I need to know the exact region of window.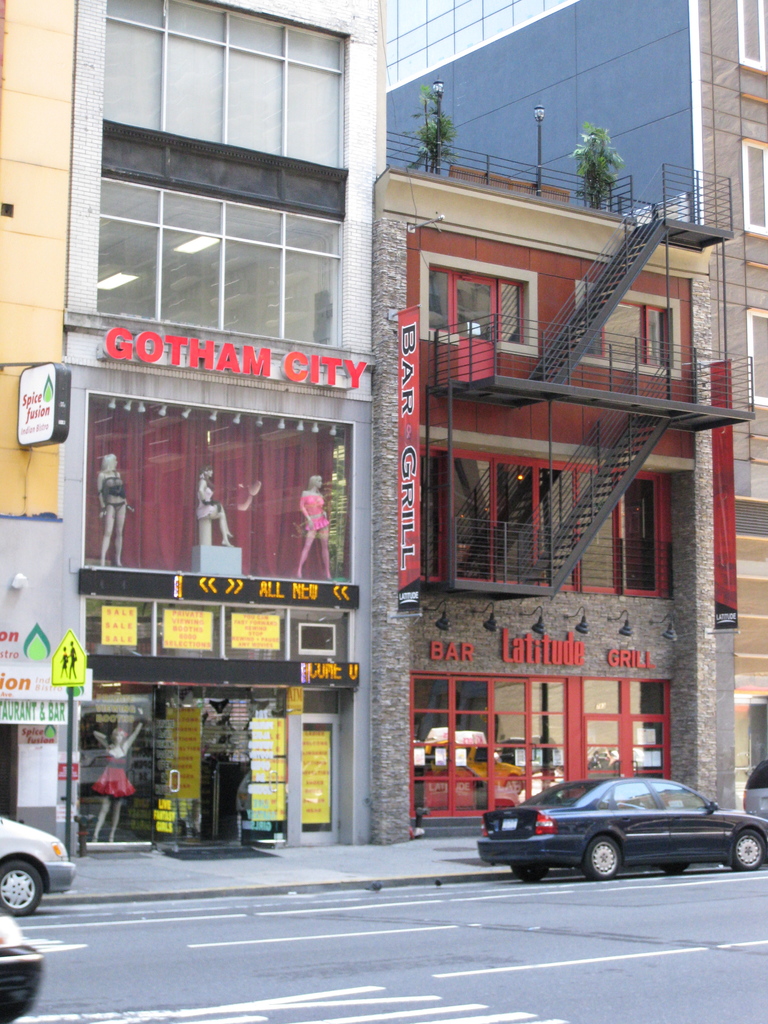
Region: locate(419, 252, 541, 369).
